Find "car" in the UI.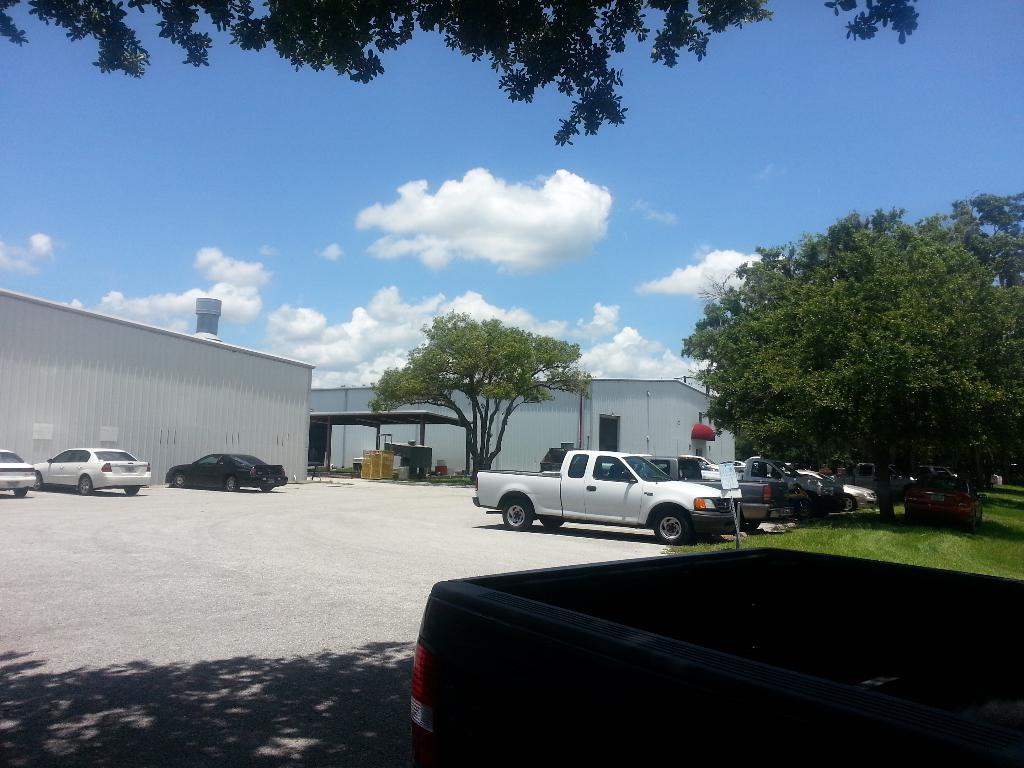
UI element at [723, 459, 748, 471].
